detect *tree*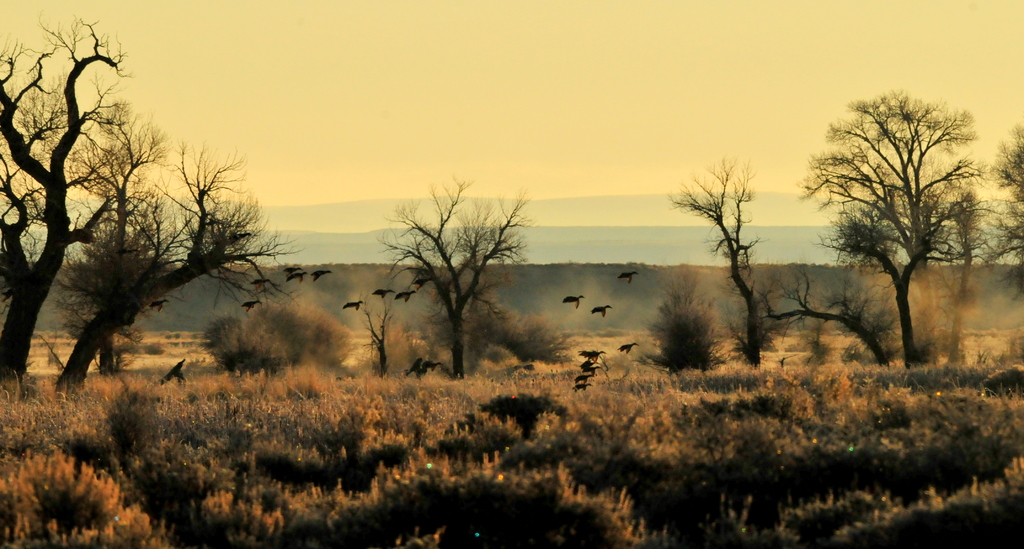
select_region(808, 74, 984, 367)
